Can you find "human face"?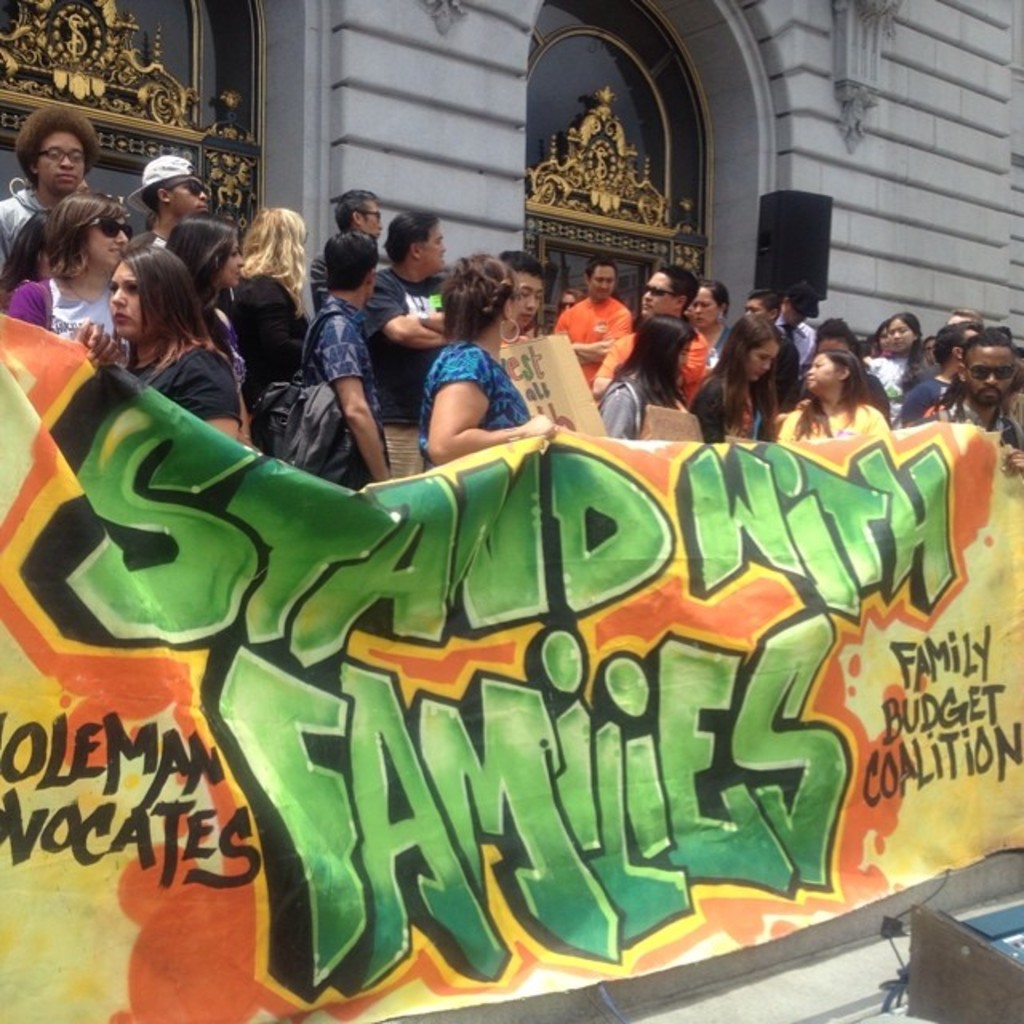
Yes, bounding box: crop(429, 222, 446, 275).
